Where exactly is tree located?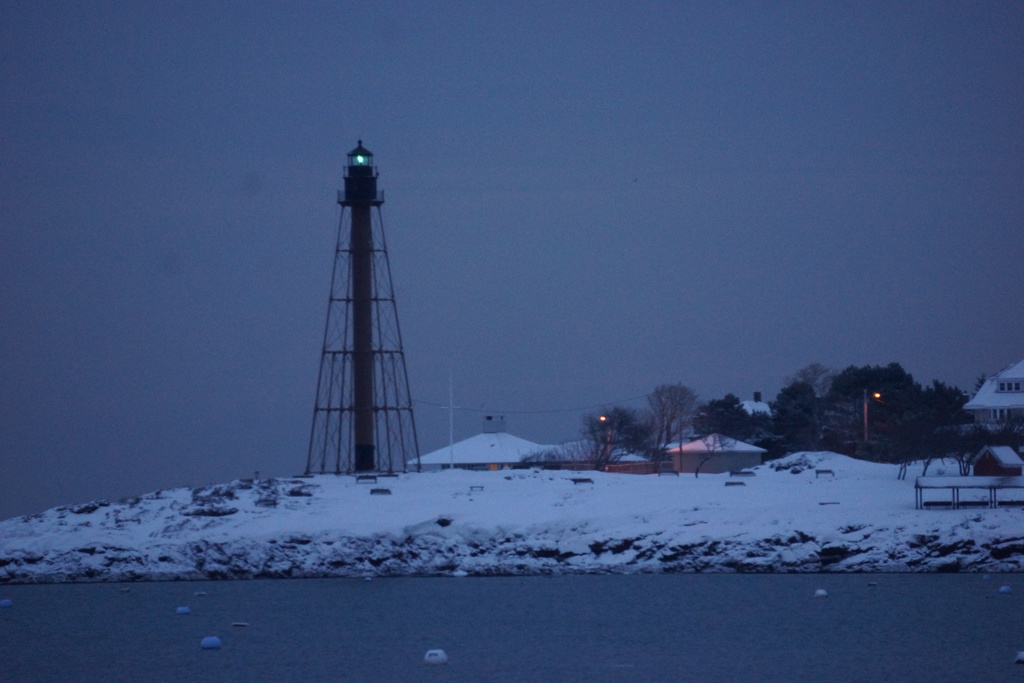
Its bounding box is x1=692 y1=392 x2=750 y2=445.
